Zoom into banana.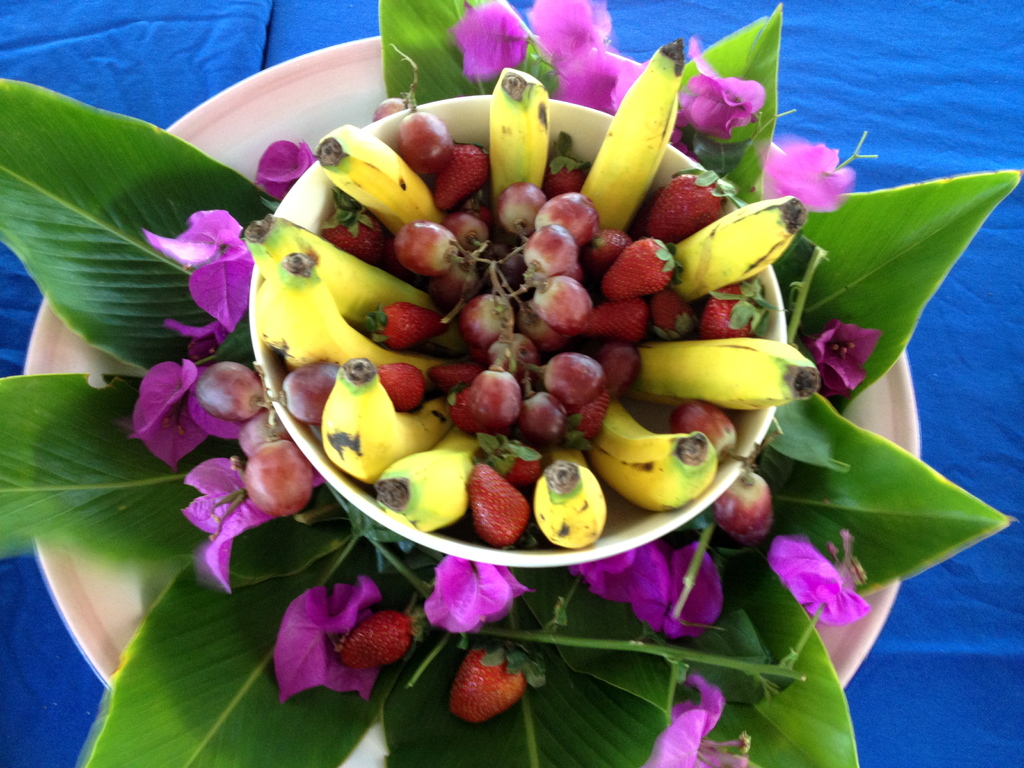
Zoom target: select_region(531, 442, 602, 543).
